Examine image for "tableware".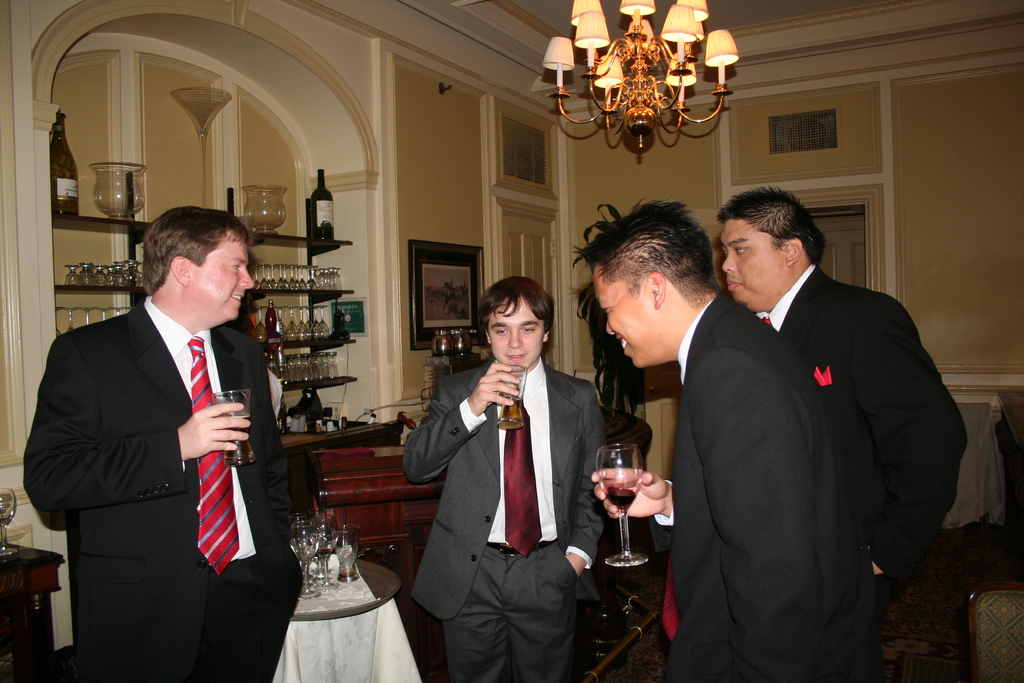
Examination result: Rect(341, 526, 362, 581).
